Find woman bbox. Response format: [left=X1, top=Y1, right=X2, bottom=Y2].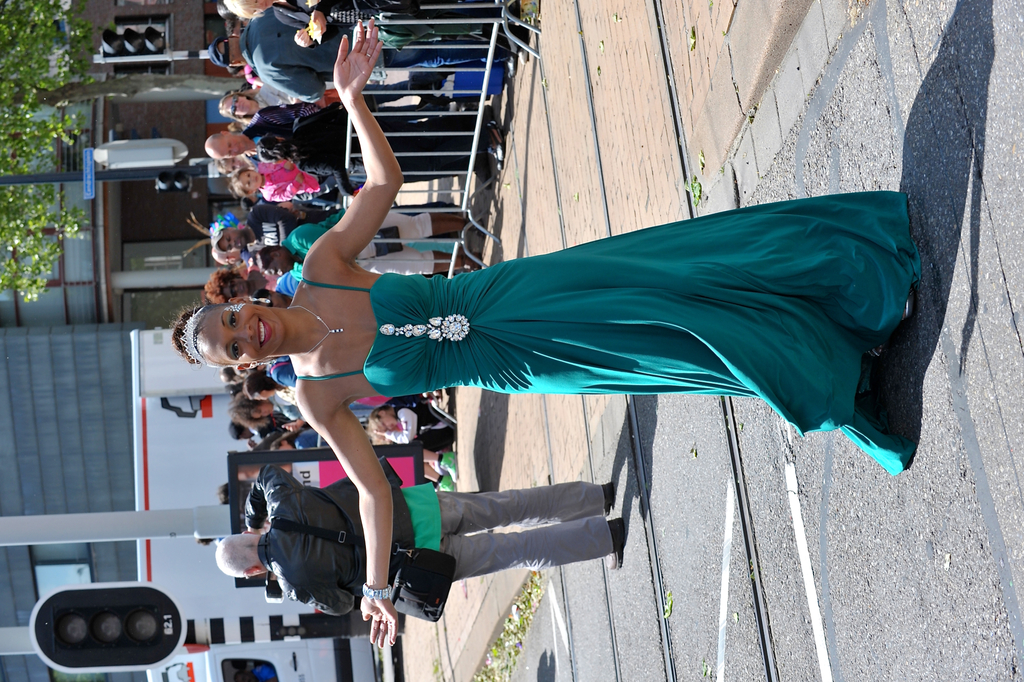
[left=218, top=81, right=303, bottom=129].
